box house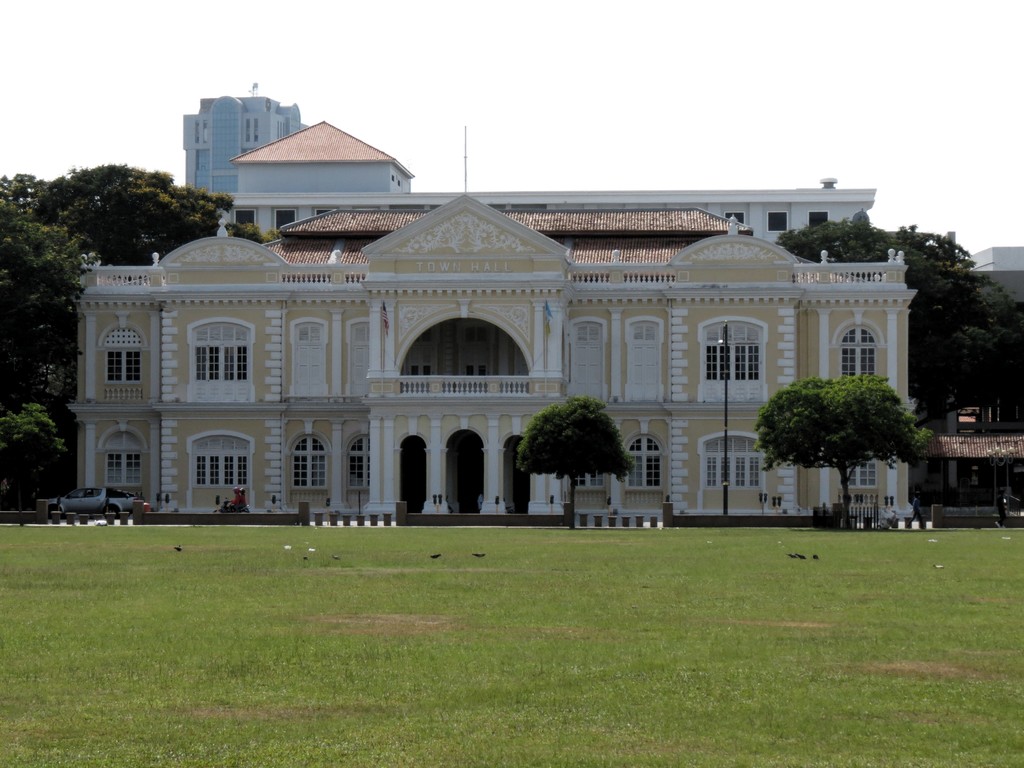
BBox(62, 118, 919, 532)
